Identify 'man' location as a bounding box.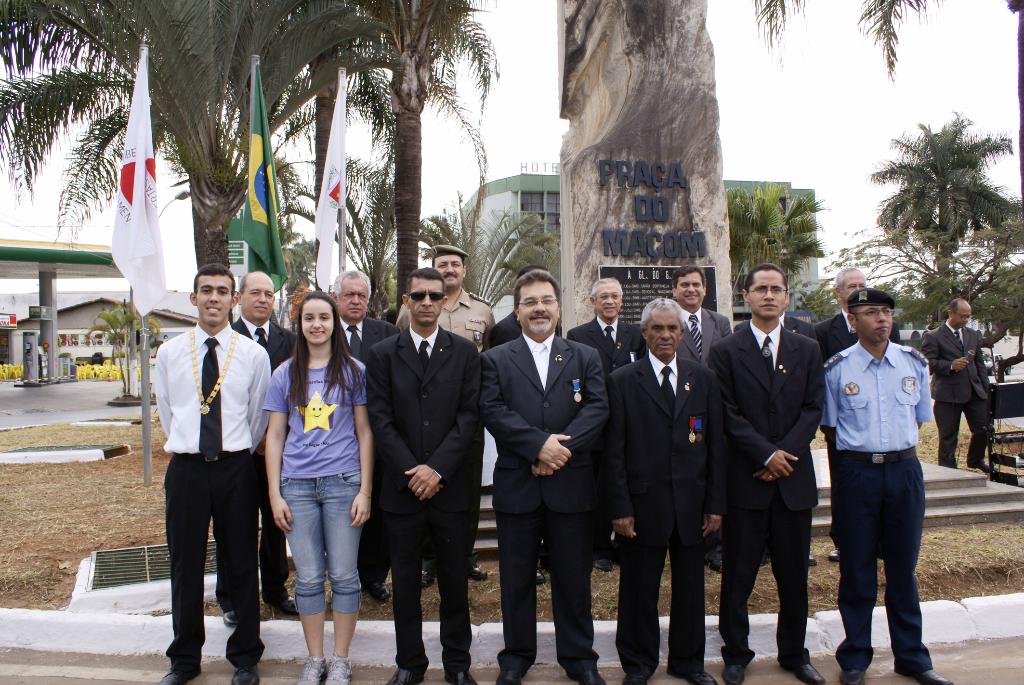
BBox(137, 254, 276, 684).
